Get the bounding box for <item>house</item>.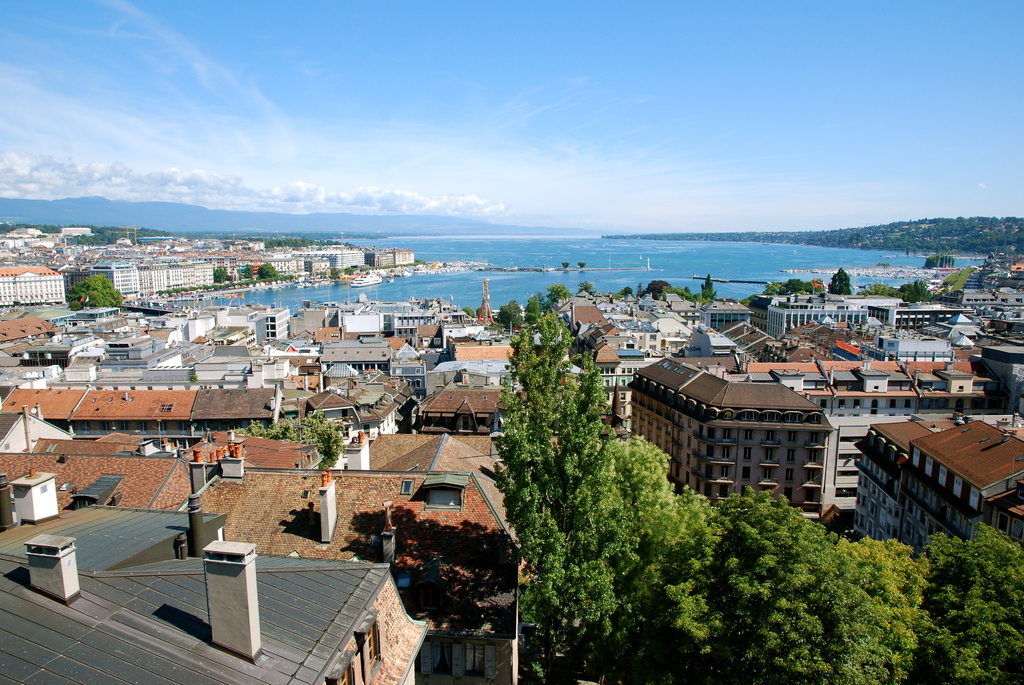
Rect(641, 356, 886, 521).
